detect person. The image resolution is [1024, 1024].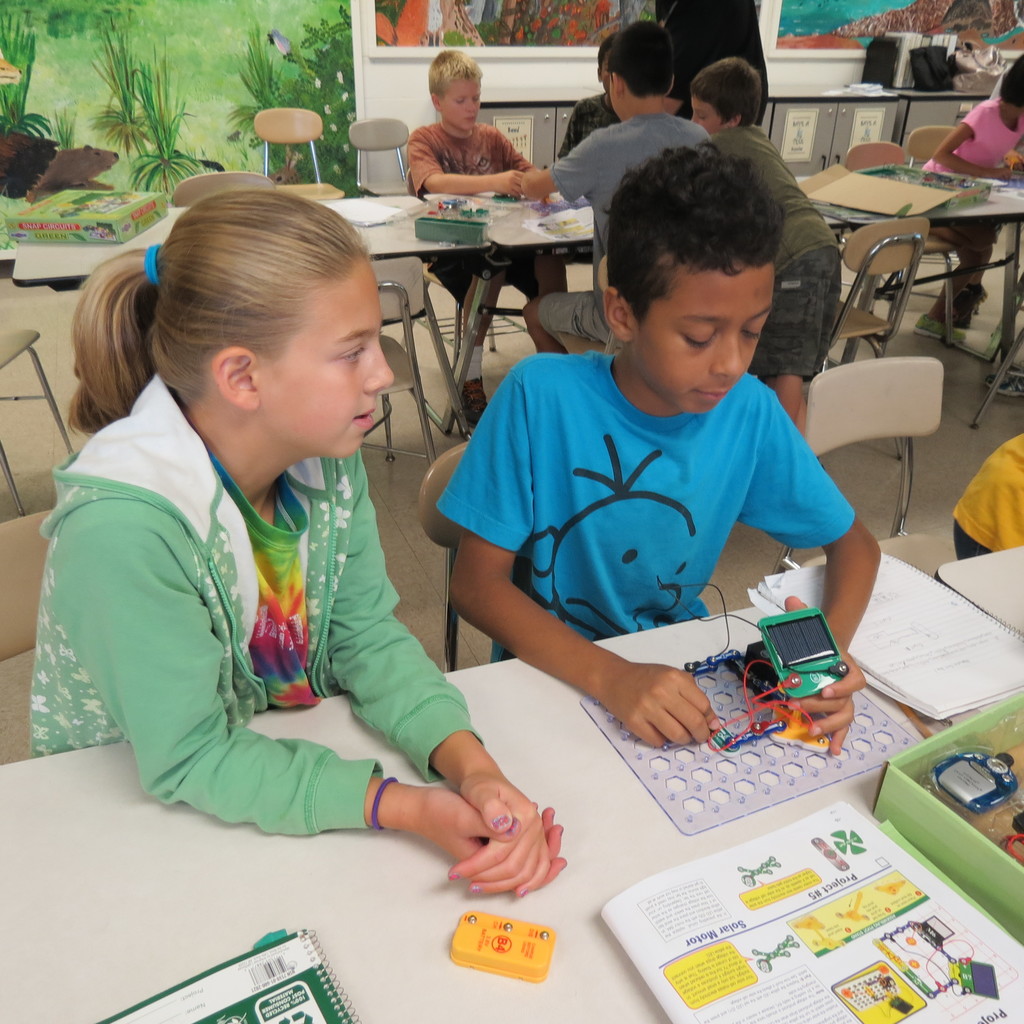
rect(28, 181, 576, 902).
